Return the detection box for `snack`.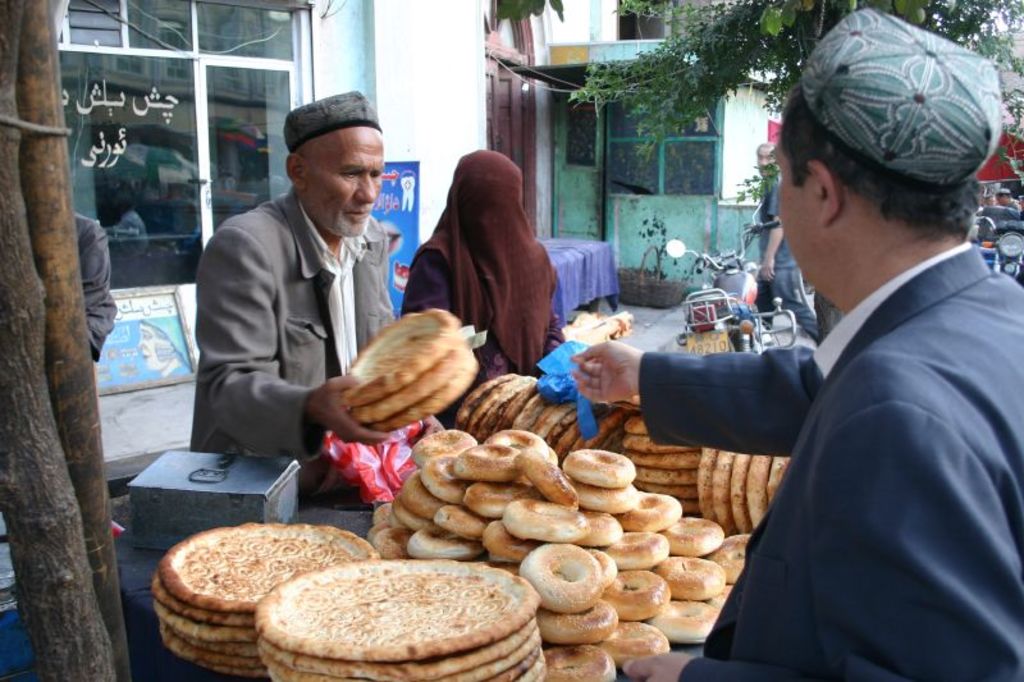
crop(645, 484, 698, 500).
